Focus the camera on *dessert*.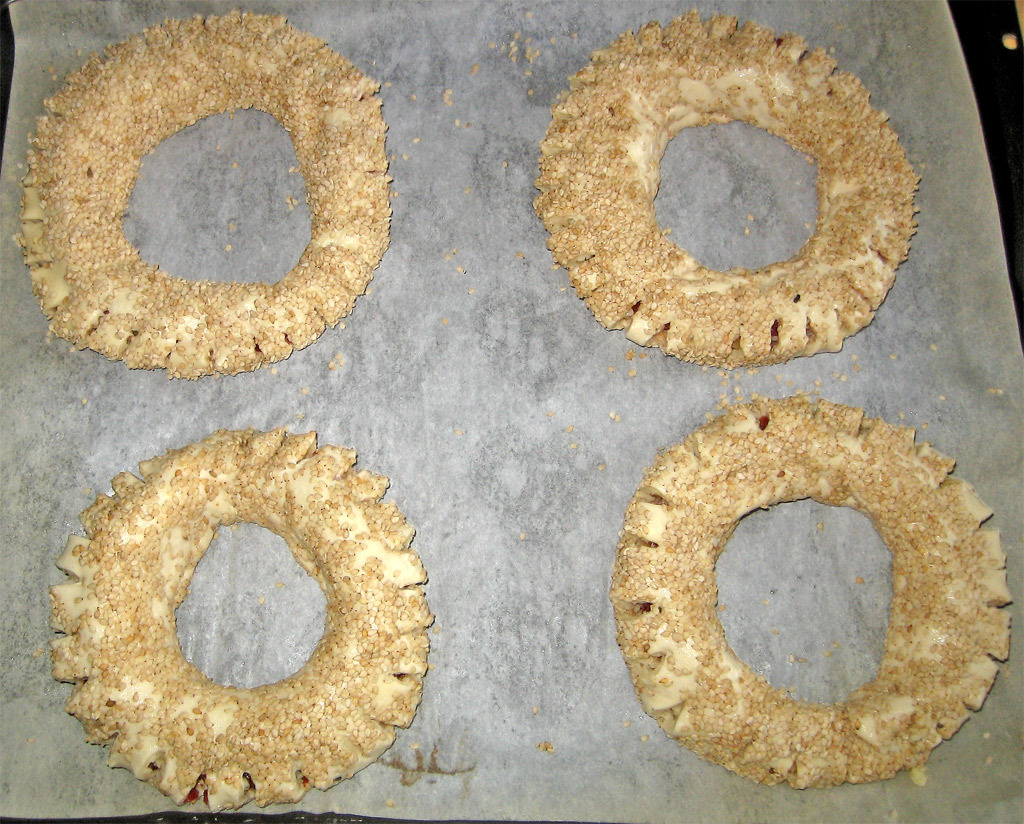
Focus region: box(615, 396, 1023, 794).
